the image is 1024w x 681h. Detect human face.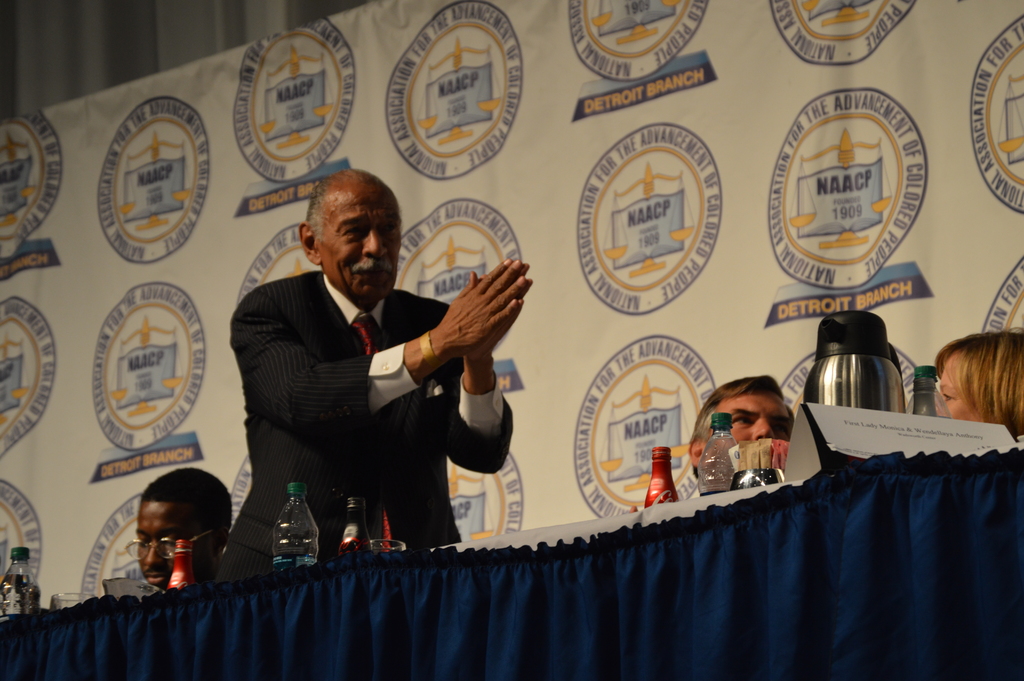
Detection: bbox=[317, 185, 403, 306].
